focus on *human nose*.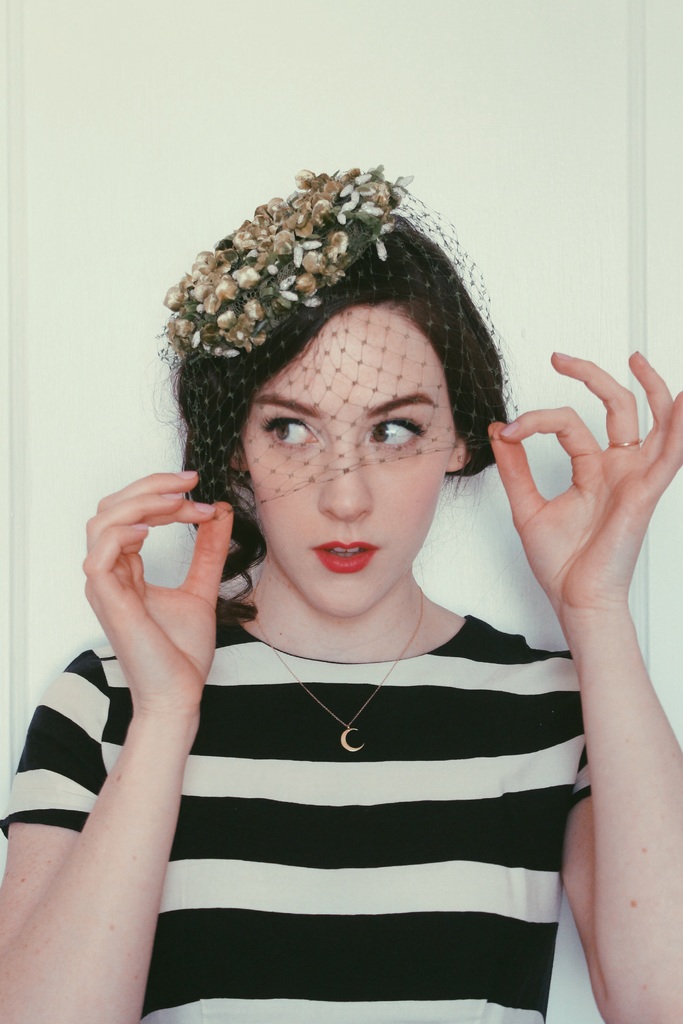
Focused at box=[320, 428, 379, 519].
